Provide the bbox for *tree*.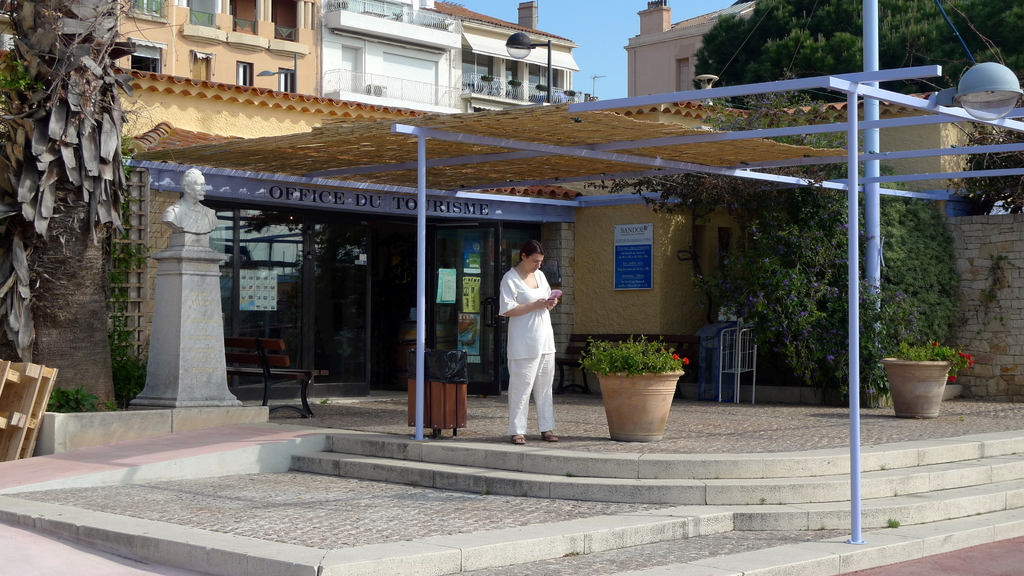
[0,0,153,406].
